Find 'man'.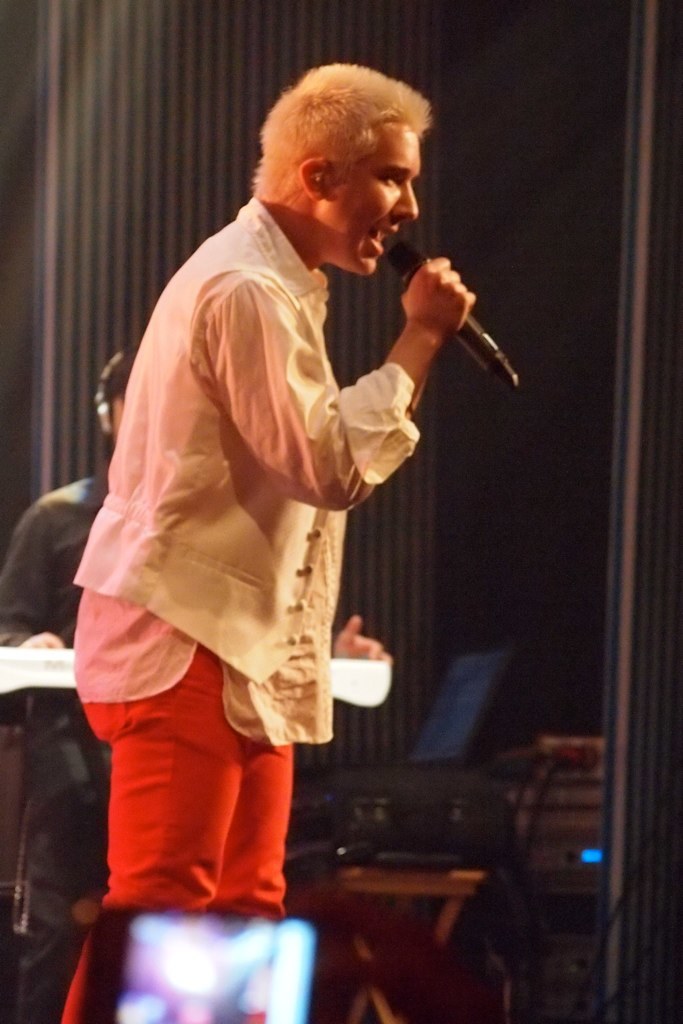
pyautogui.locateOnScreen(56, 58, 483, 1023).
